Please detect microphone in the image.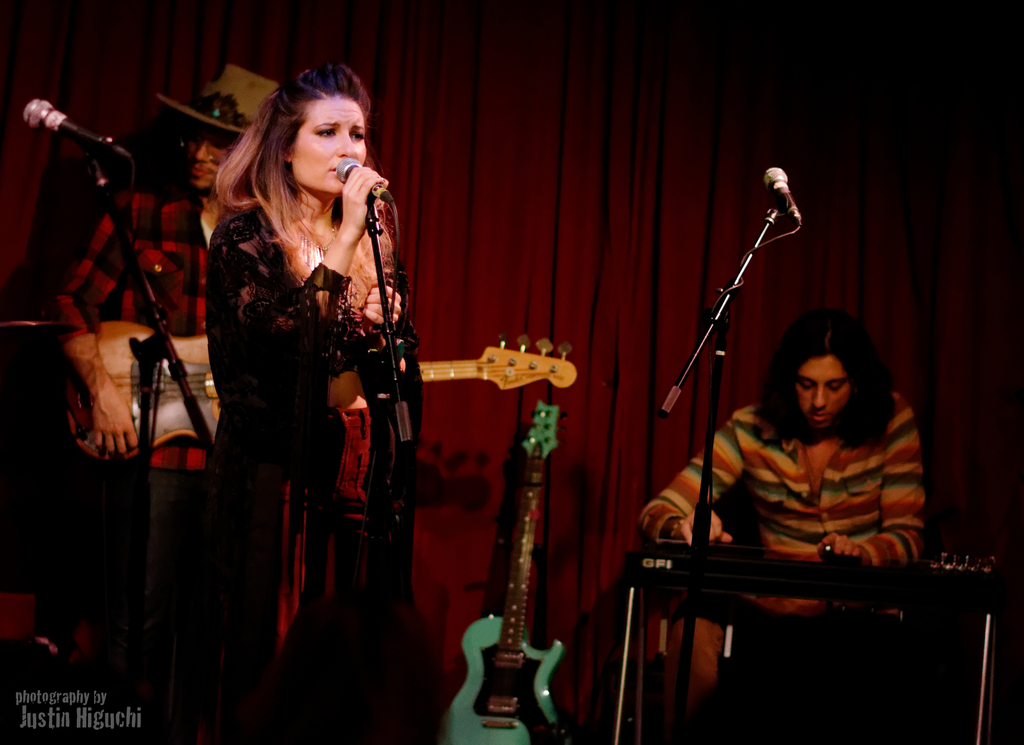
12/99/120/152.
